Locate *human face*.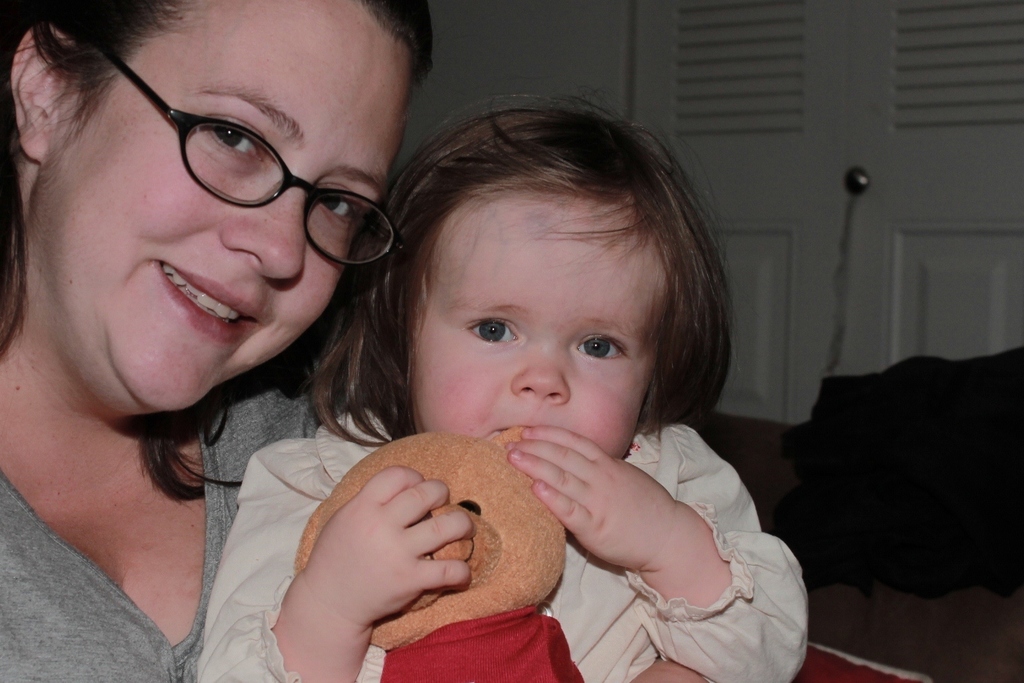
Bounding box: pyautogui.locateOnScreen(405, 190, 673, 460).
